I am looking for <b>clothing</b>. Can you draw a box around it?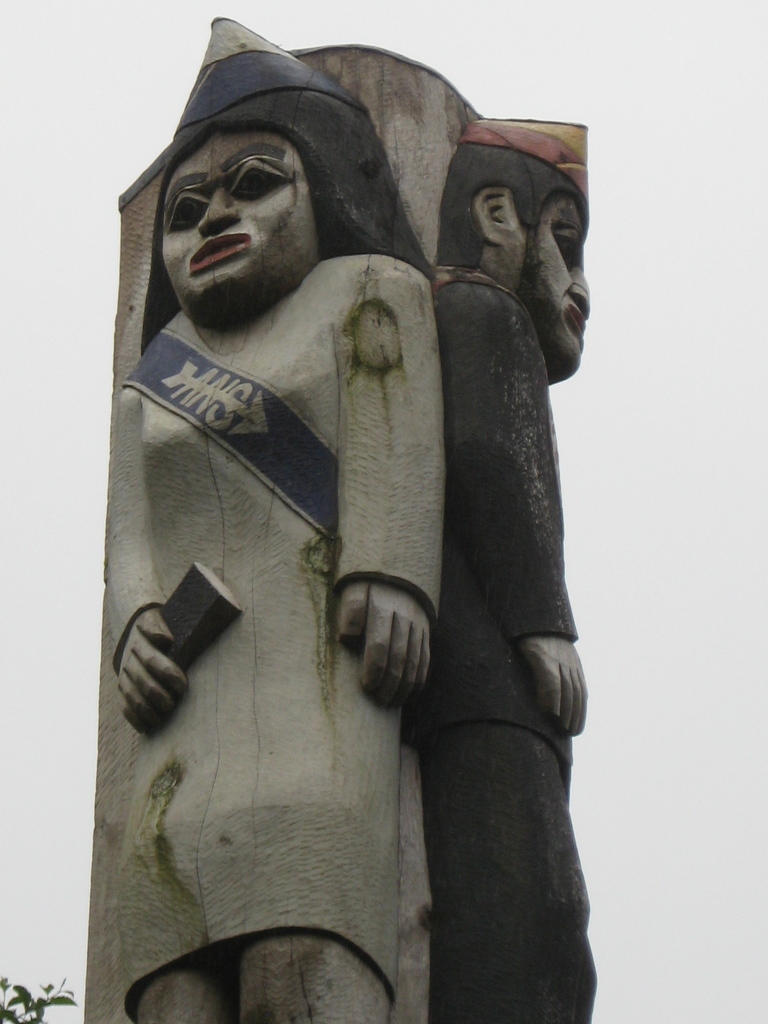
Sure, the bounding box is detection(84, 7, 450, 1023).
